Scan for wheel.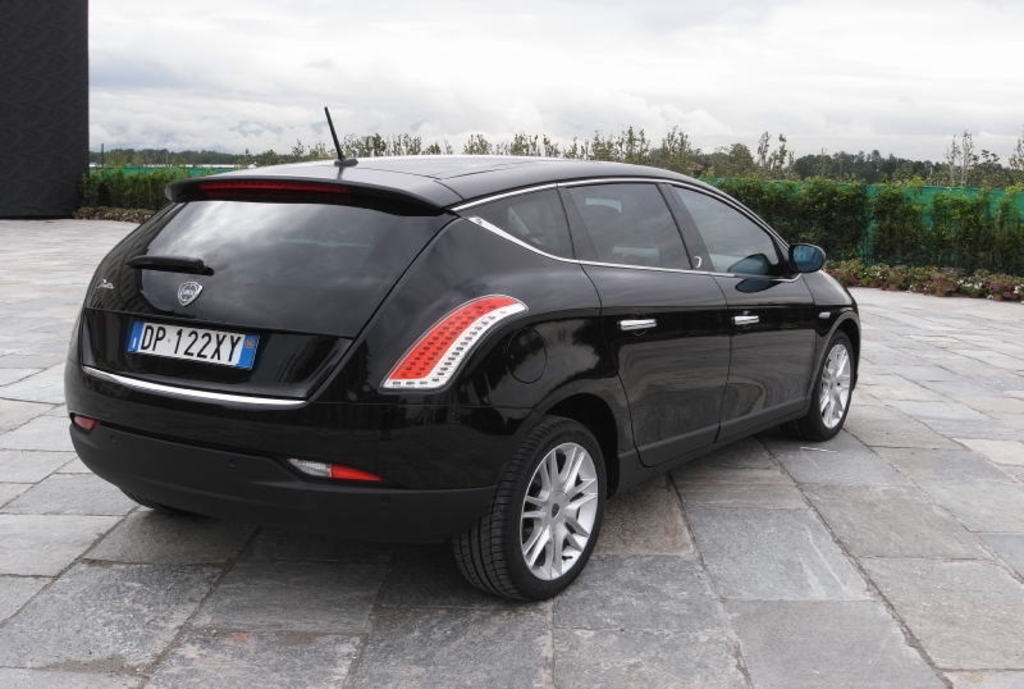
Scan result: left=471, top=420, right=623, bottom=599.
